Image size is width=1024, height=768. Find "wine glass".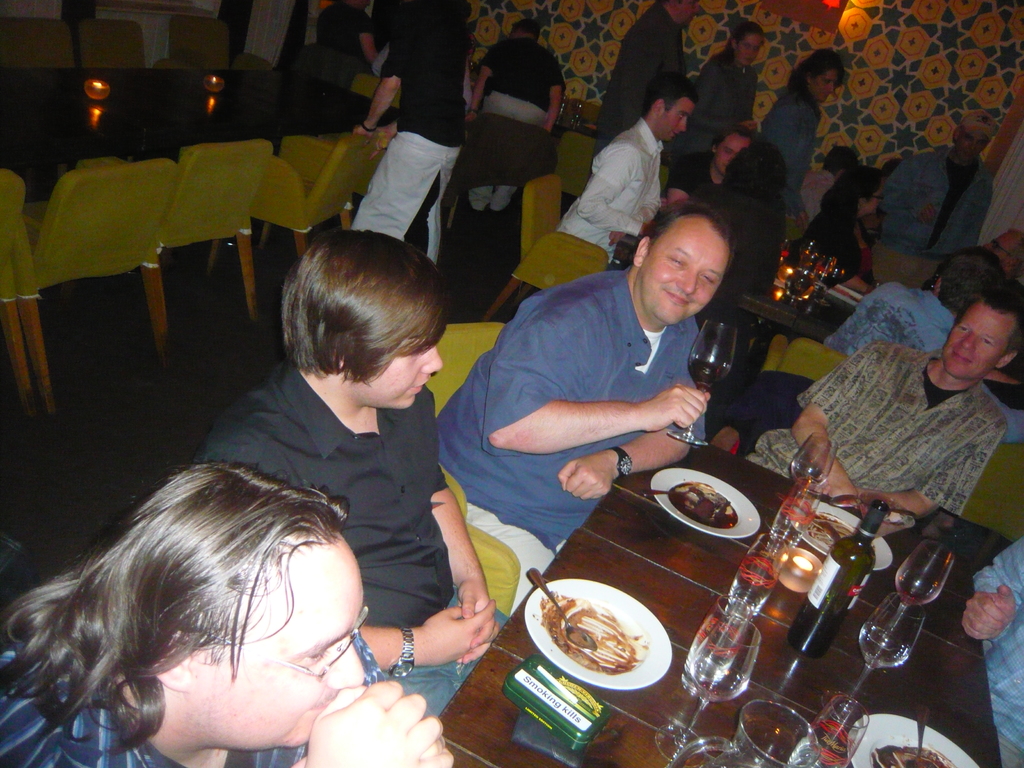
666,323,733,444.
